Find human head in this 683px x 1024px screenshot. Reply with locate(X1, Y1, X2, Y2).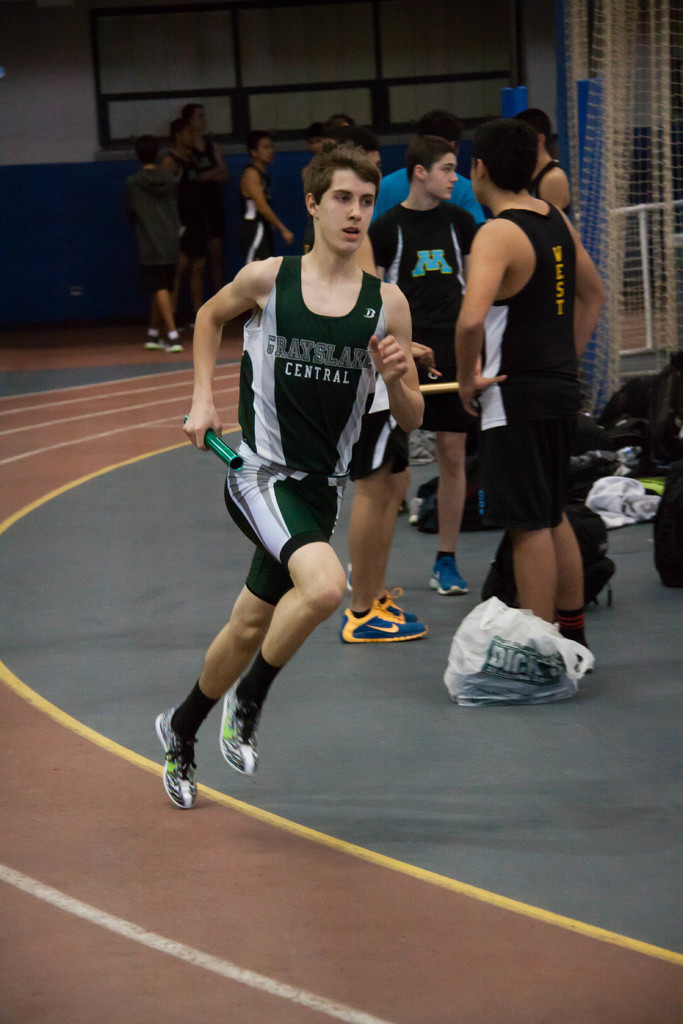
locate(184, 102, 207, 130).
